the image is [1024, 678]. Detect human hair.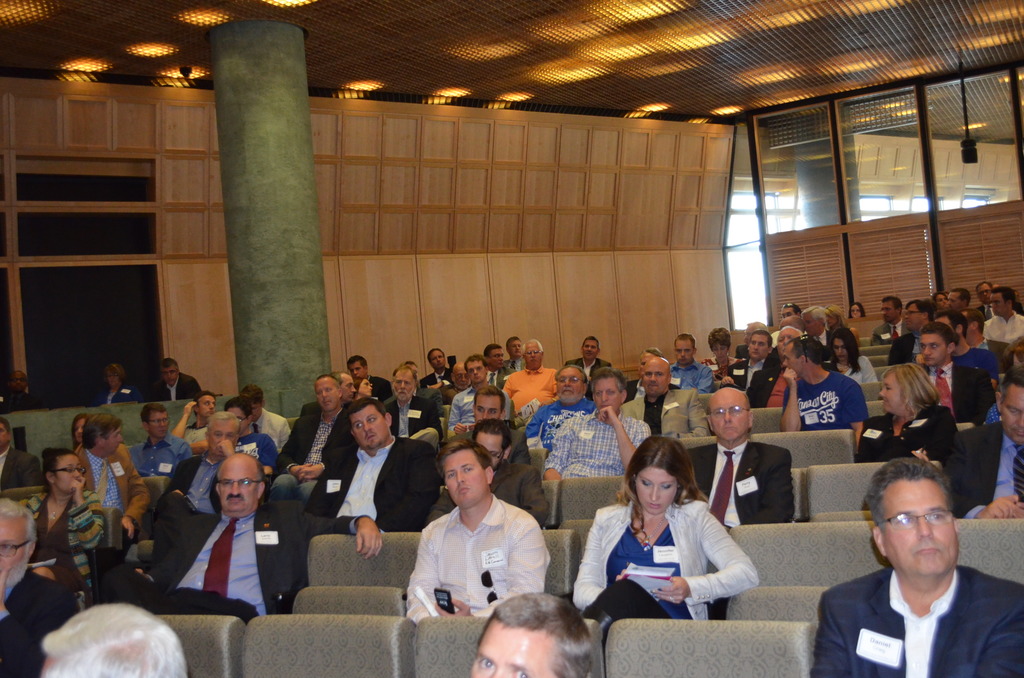
Detection: l=824, t=324, r=860, b=367.
